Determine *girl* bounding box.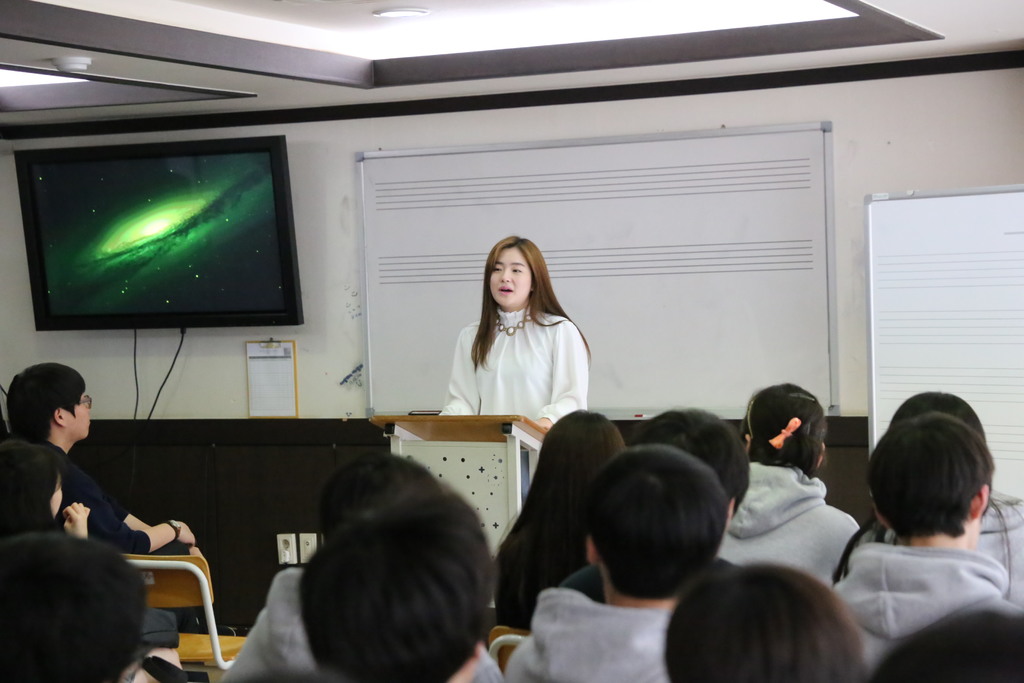
Determined: 835/390/1023/601.
